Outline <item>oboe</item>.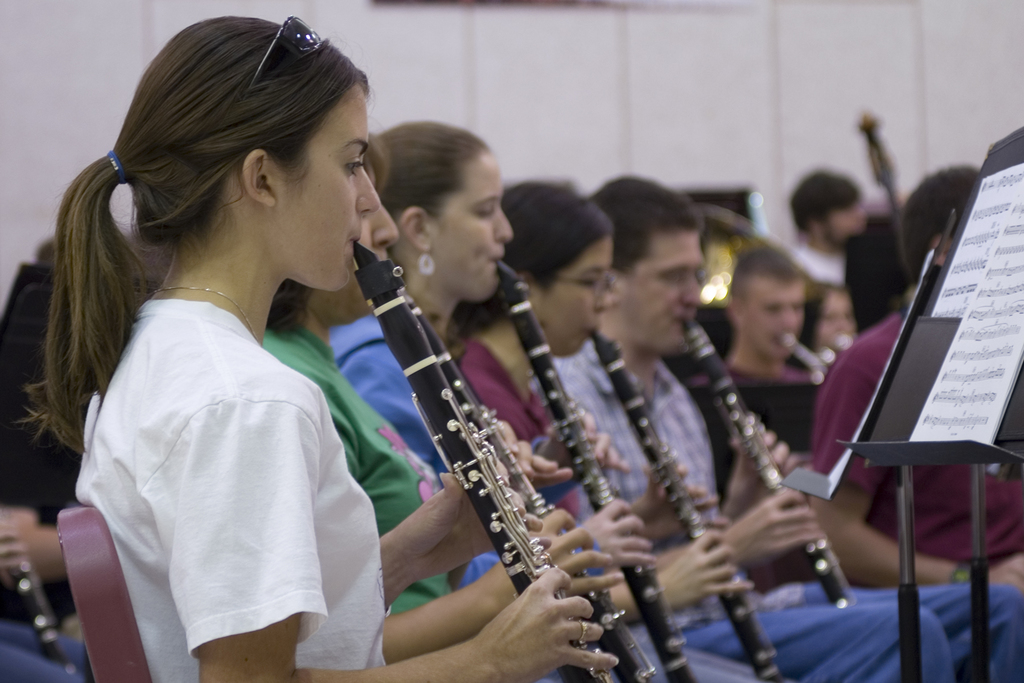
Outline: <bbox>499, 256, 700, 682</bbox>.
